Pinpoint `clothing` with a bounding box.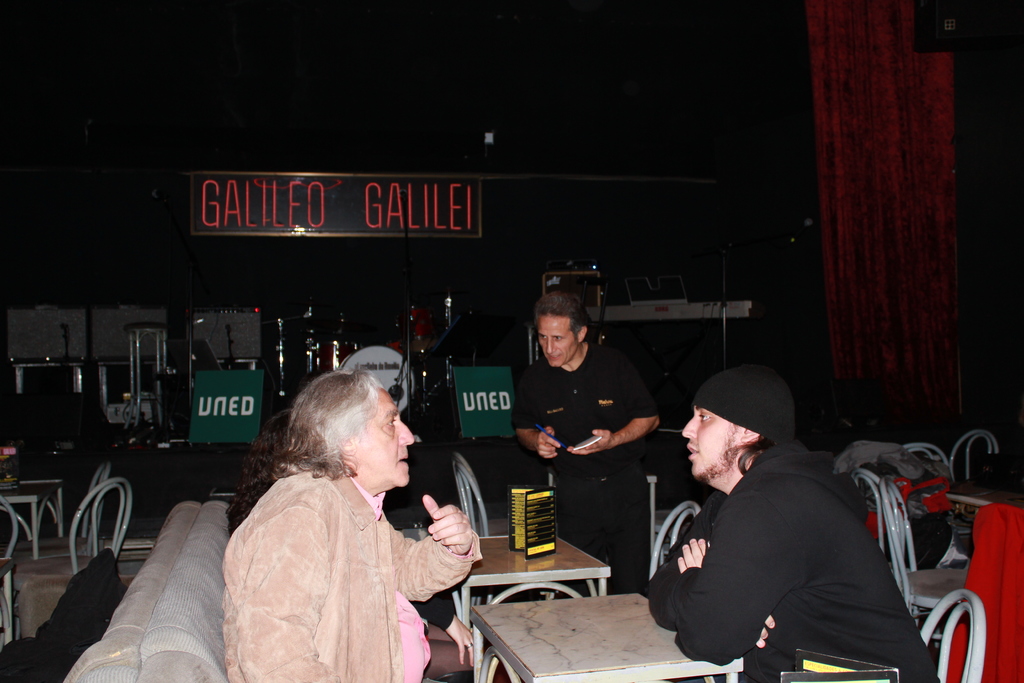
210, 429, 474, 675.
